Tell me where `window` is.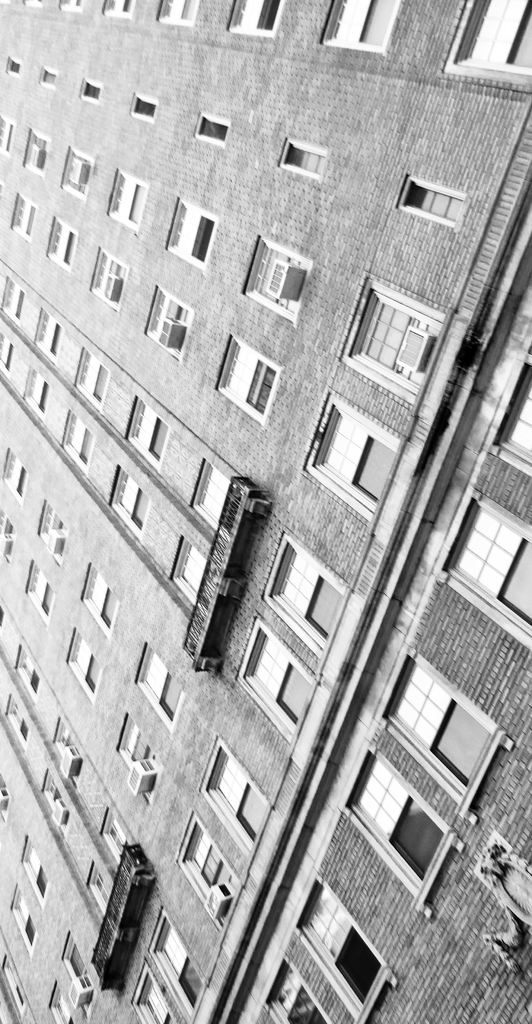
`window` is at 21:561:60:619.
